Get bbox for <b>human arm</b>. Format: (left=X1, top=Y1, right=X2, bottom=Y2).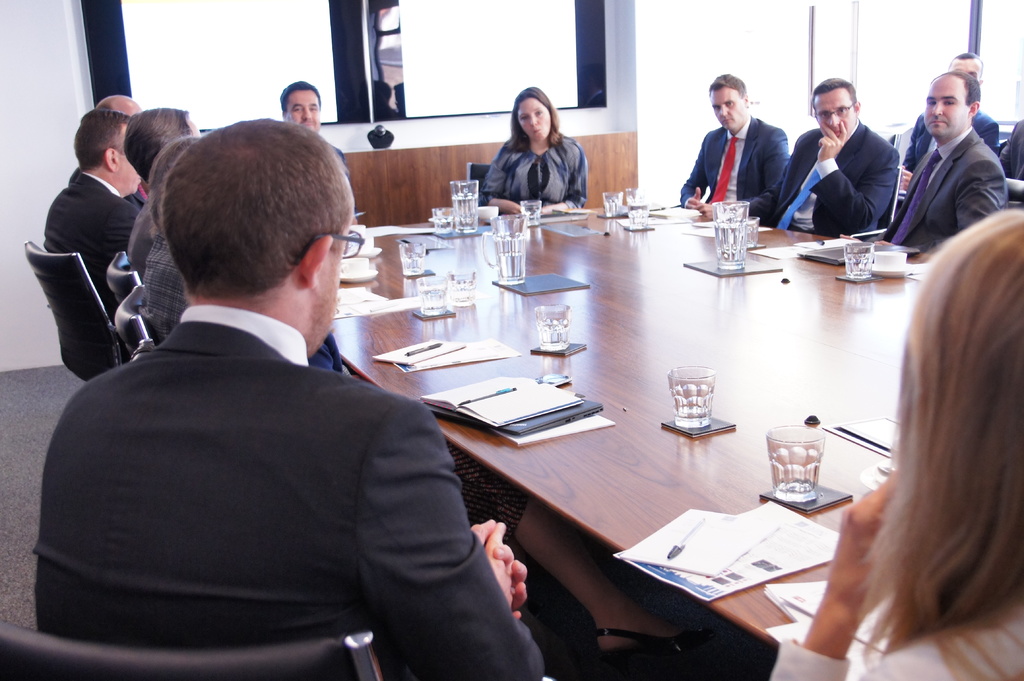
(left=805, top=124, right=904, bottom=236).
